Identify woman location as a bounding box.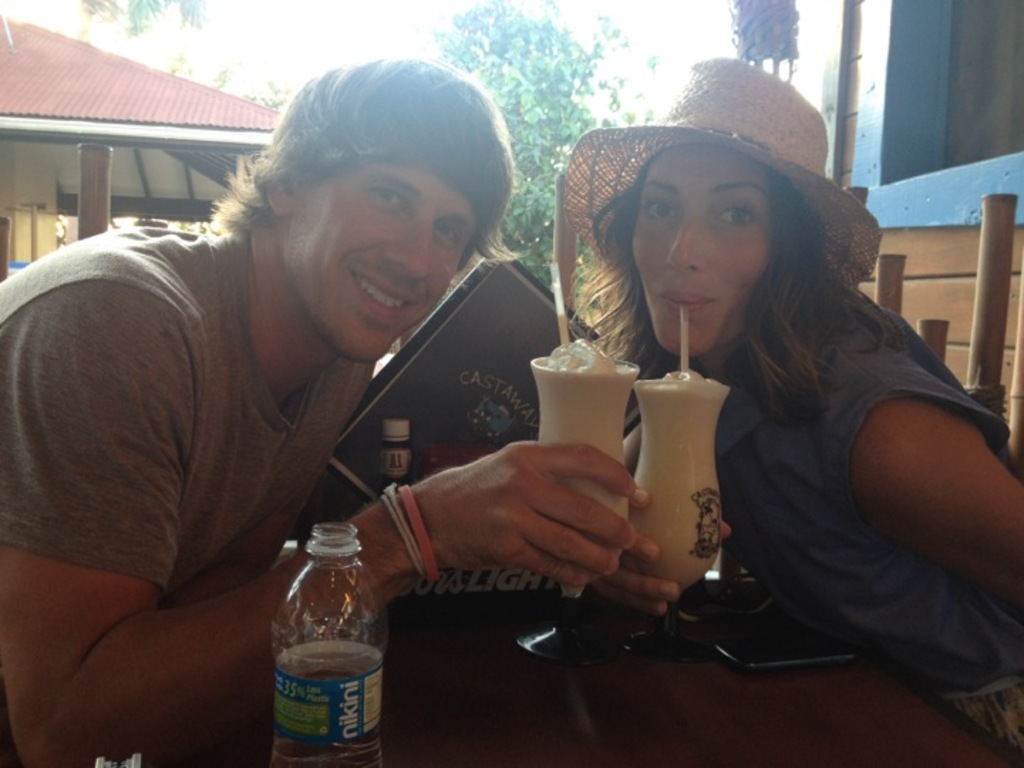
BBox(610, 88, 1003, 720).
